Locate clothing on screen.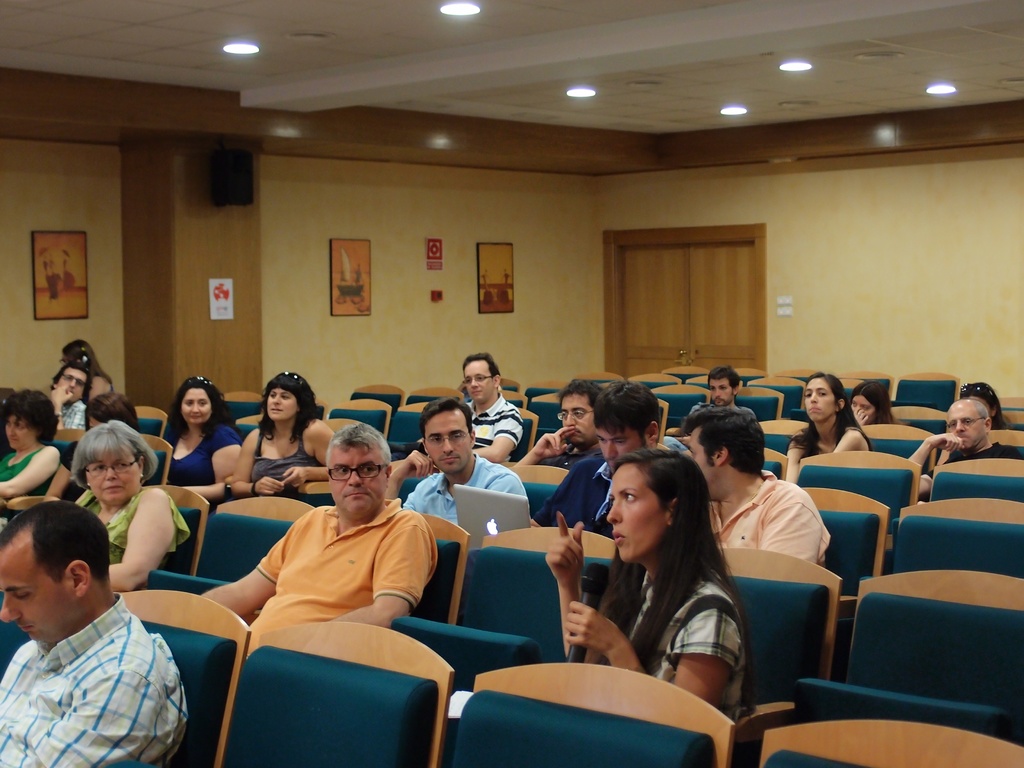
On screen at <box>567,560,747,717</box>.
